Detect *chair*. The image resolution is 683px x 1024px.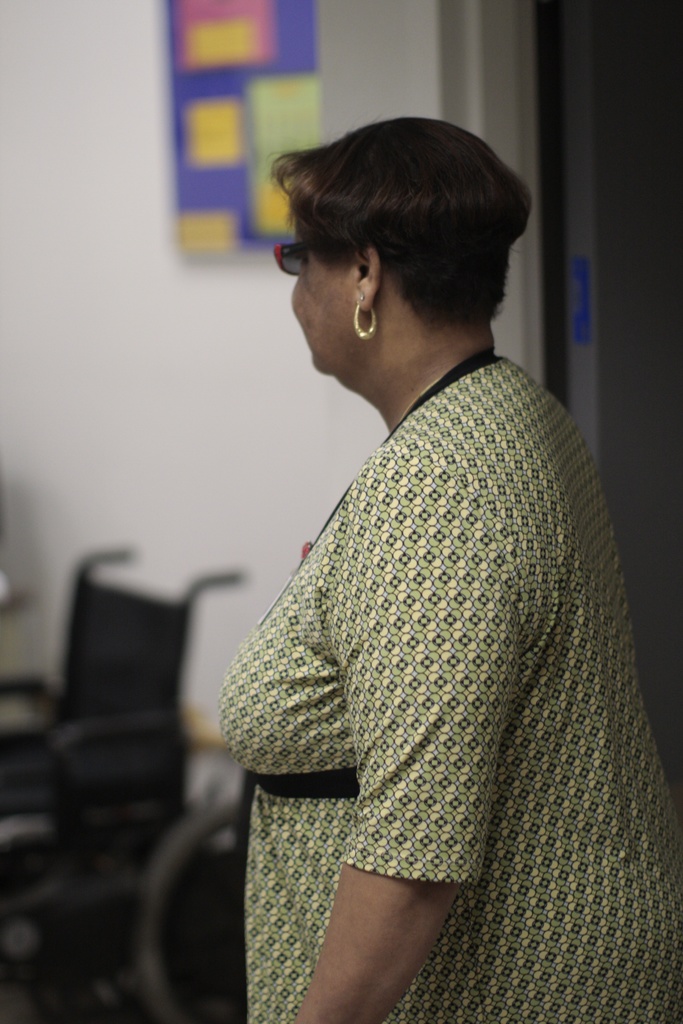
0/548/238/1021.
